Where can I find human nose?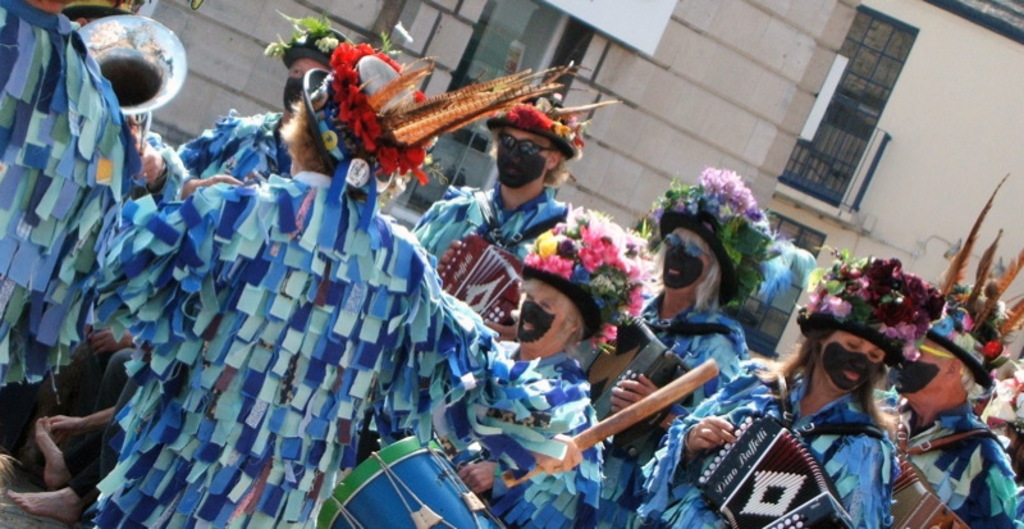
You can find it at pyautogui.locateOnScreen(666, 248, 684, 257).
